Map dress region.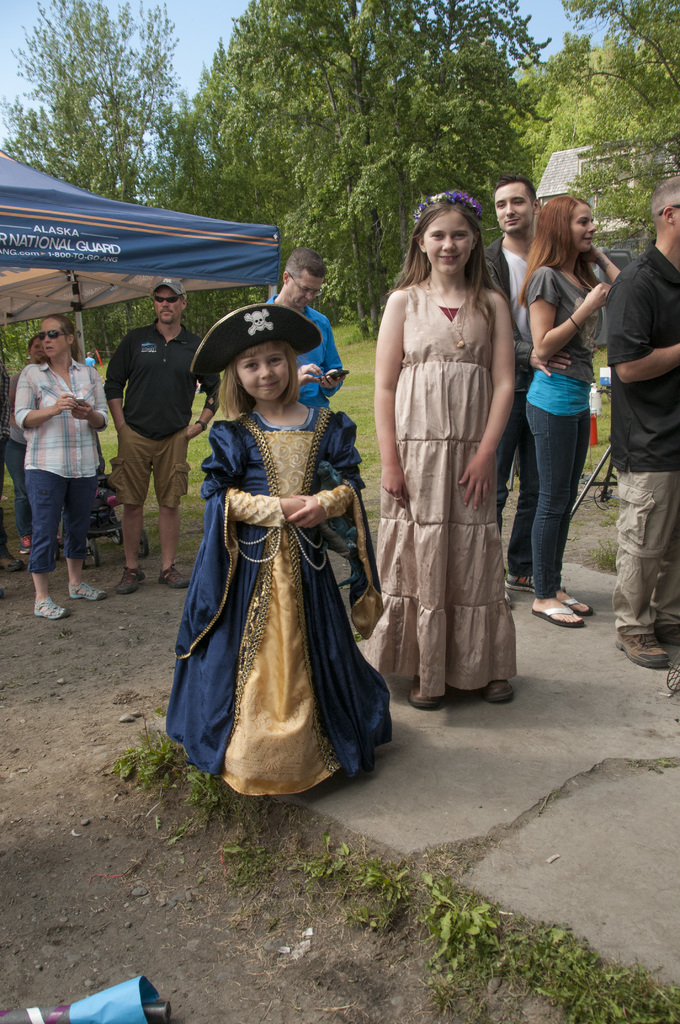
Mapped to bbox(158, 407, 387, 803).
